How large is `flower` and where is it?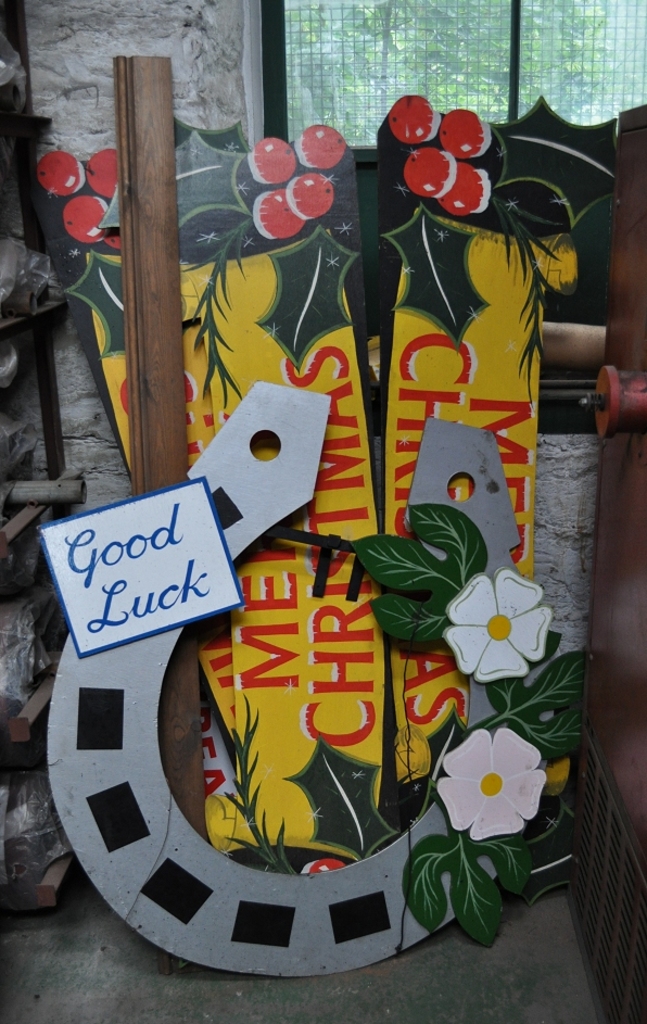
Bounding box: {"left": 440, "top": 729, "right": 553, "bottom": 839}.
